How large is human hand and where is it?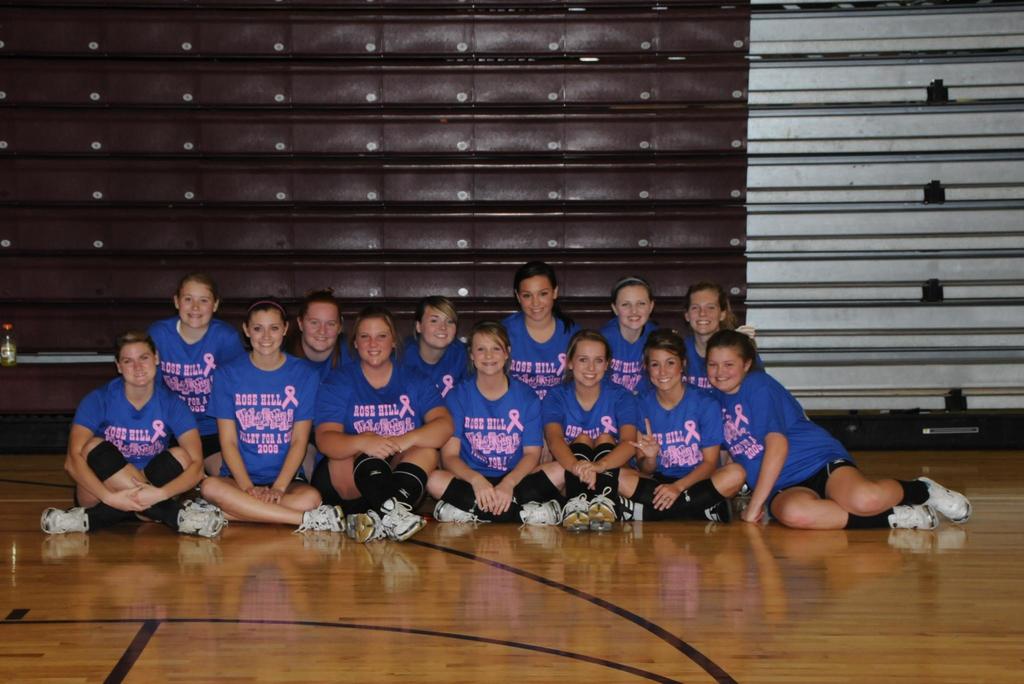
Bounding box: [left=650, top=482, right=682, bottom=515].
